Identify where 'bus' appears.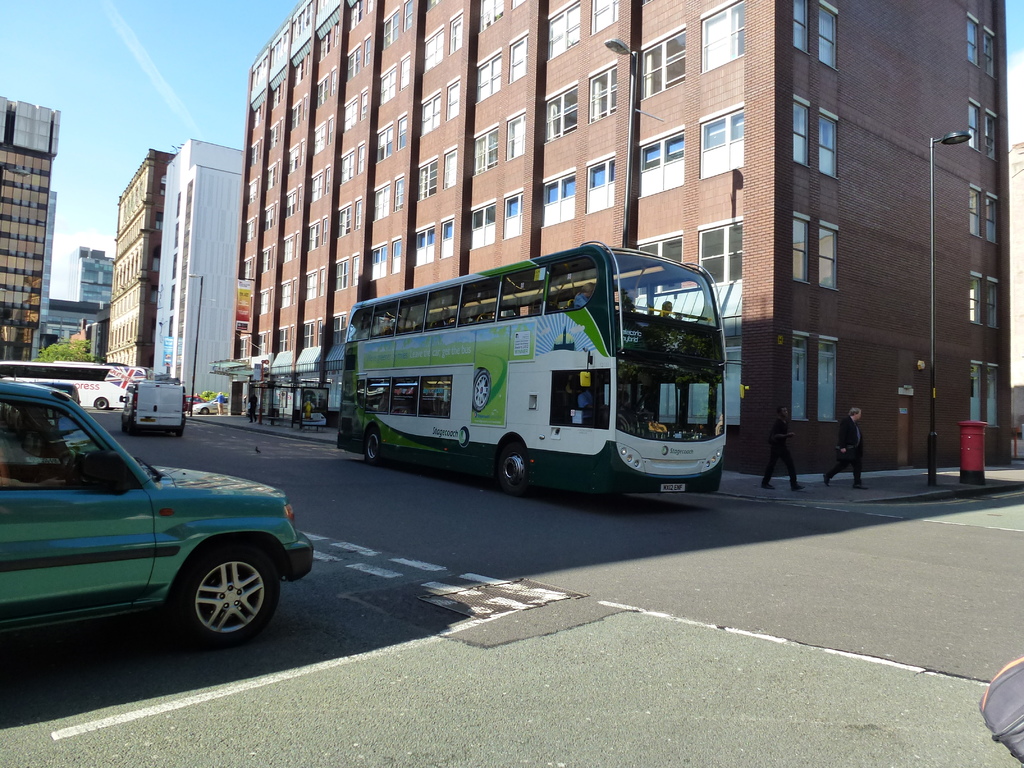
Appears at (334,236,731,497).
